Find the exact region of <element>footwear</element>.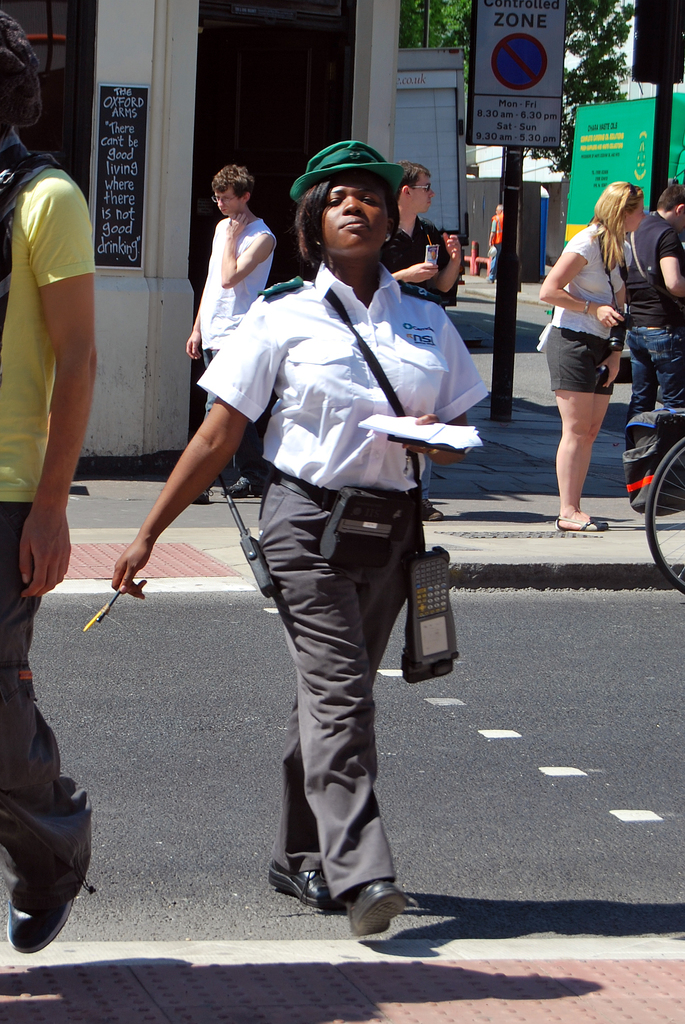
Exact region: 423/499/445/518.
